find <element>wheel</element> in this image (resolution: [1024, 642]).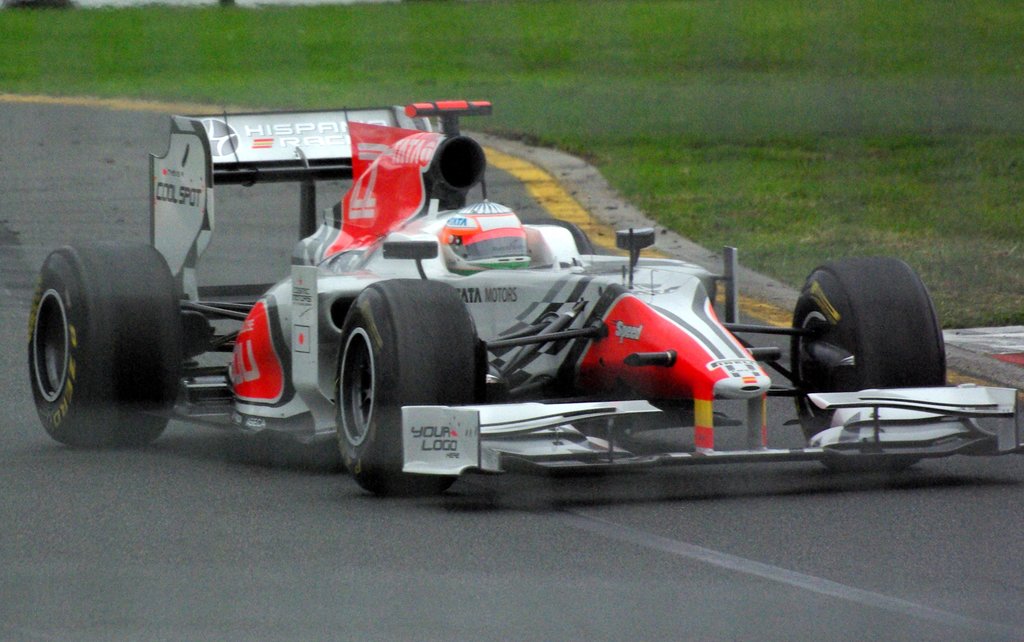
bbox=(519, 218, 596, 255).
